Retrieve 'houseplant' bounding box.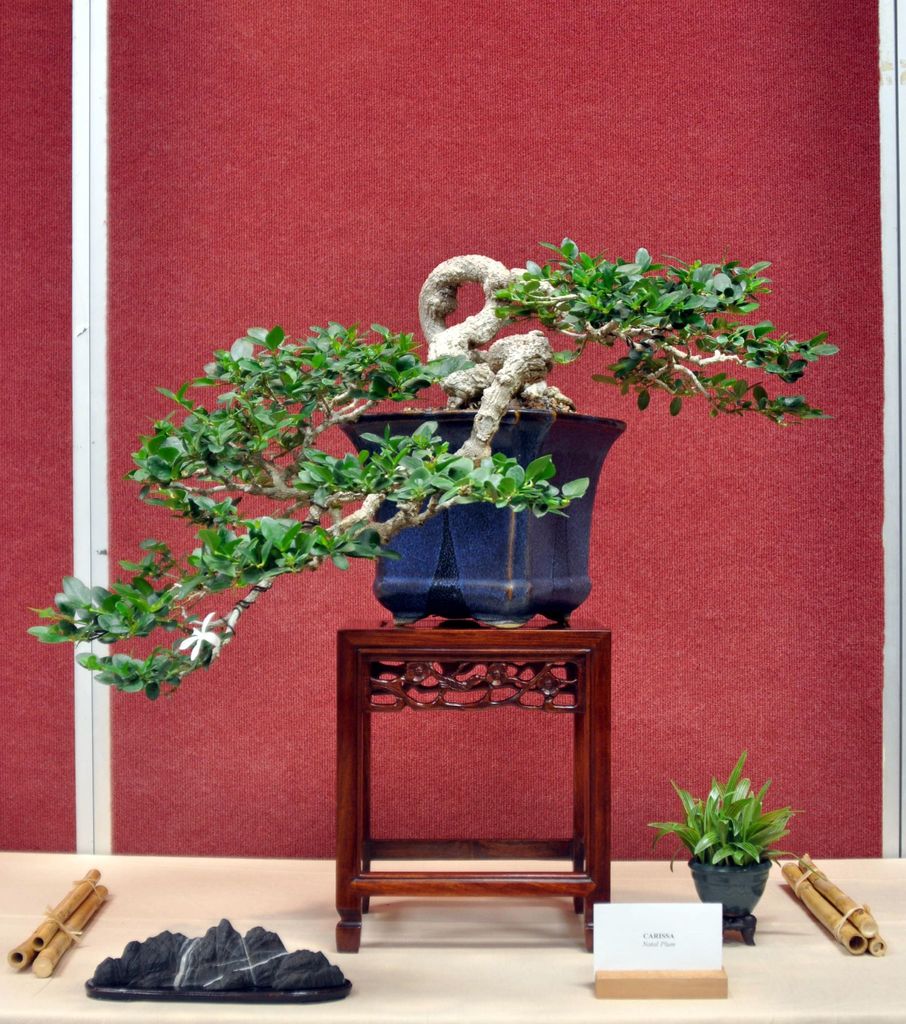
Bounding box: (x1=645, y1=748, x2=813, y2=924).
